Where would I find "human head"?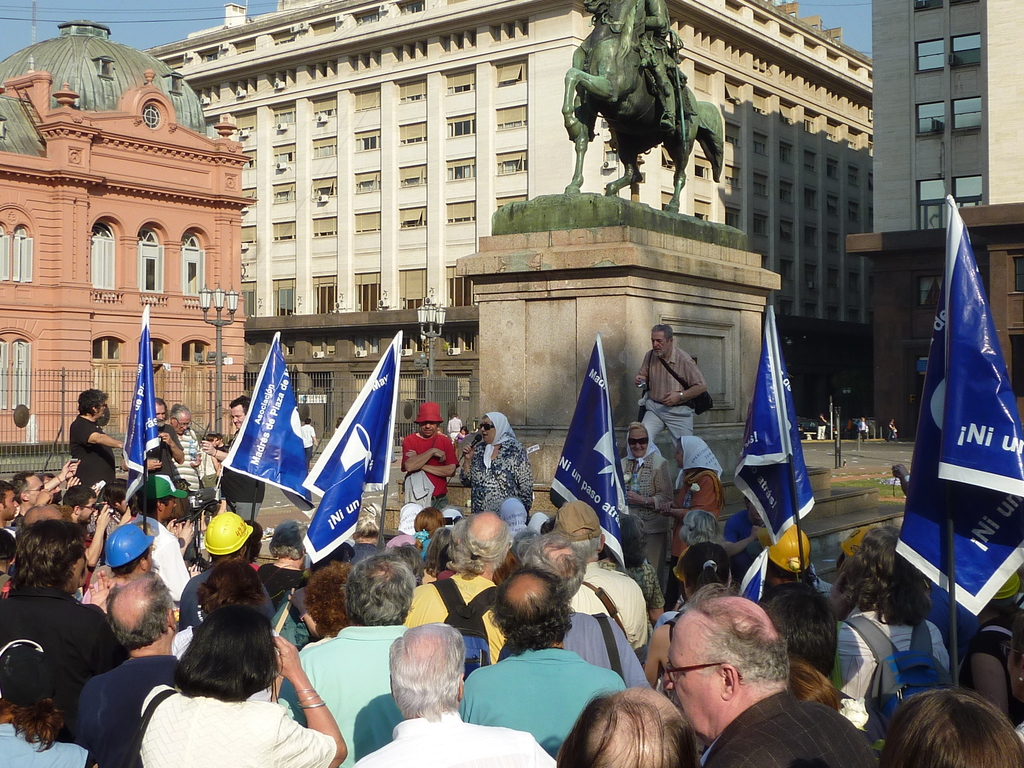
At [227, 395, 251, 431].
